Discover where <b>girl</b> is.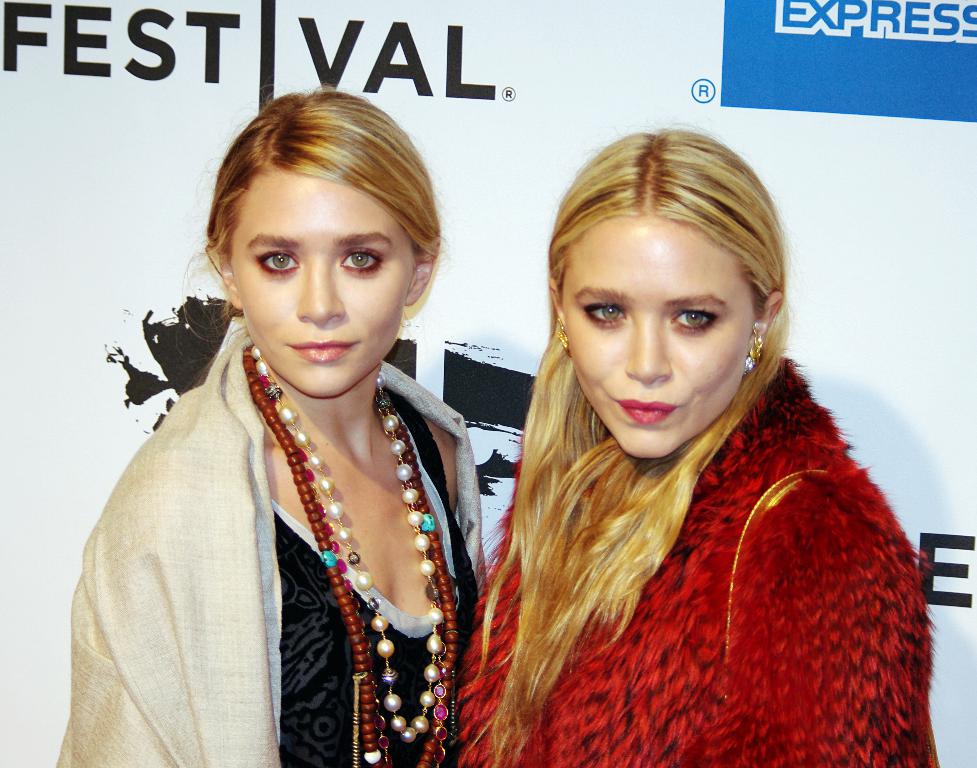
Discovered at box=[55, 90, 486, 767].
